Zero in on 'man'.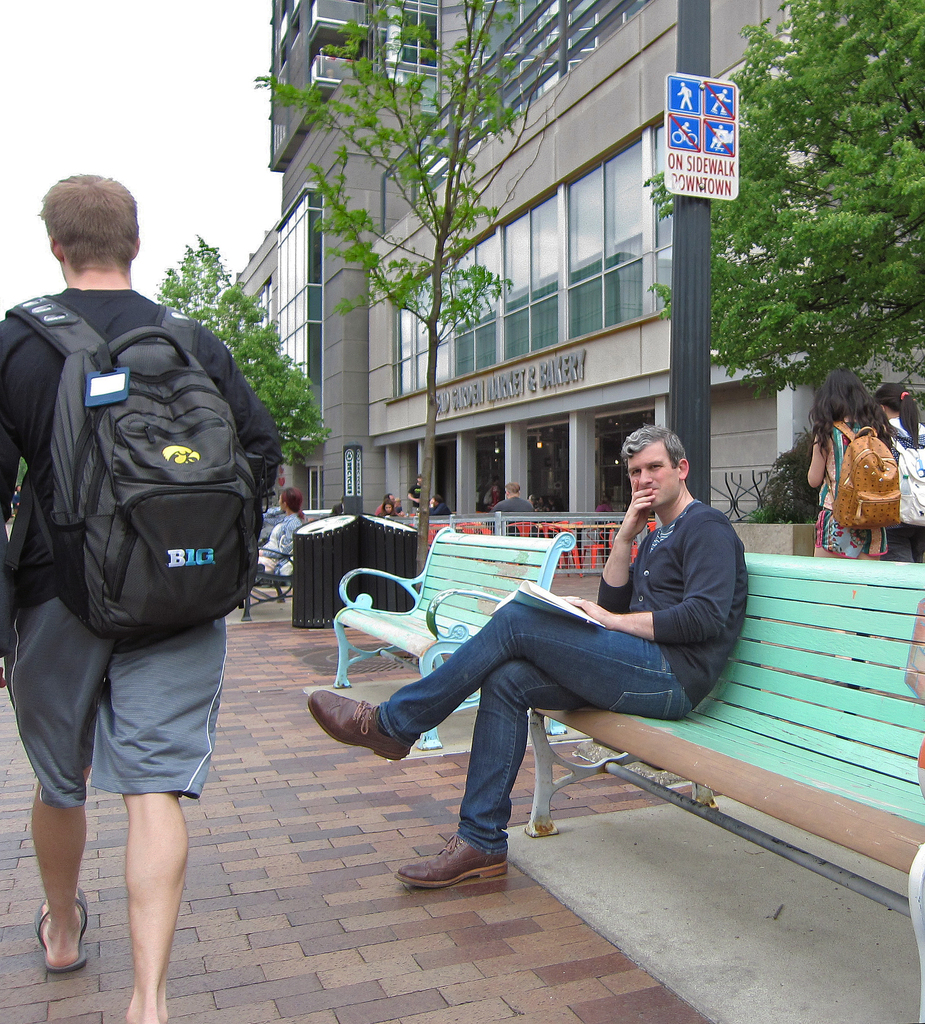
Zeroed in: (x1=337, y1=484, x2=774, y2=886).
